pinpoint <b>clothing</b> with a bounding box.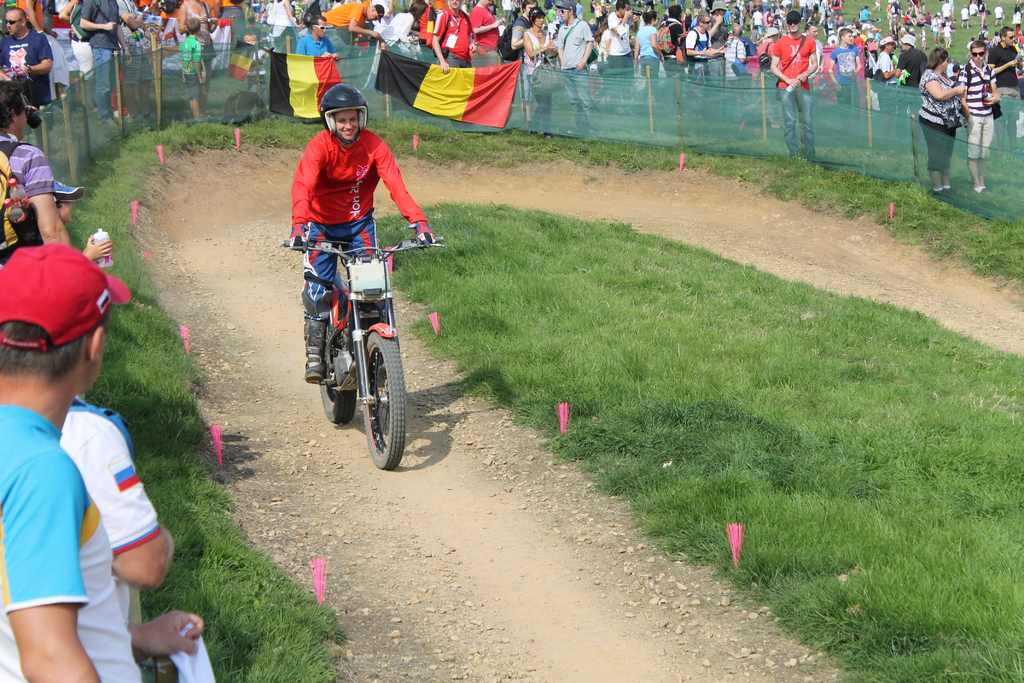
l=723, t=41, r=746, b=99.
